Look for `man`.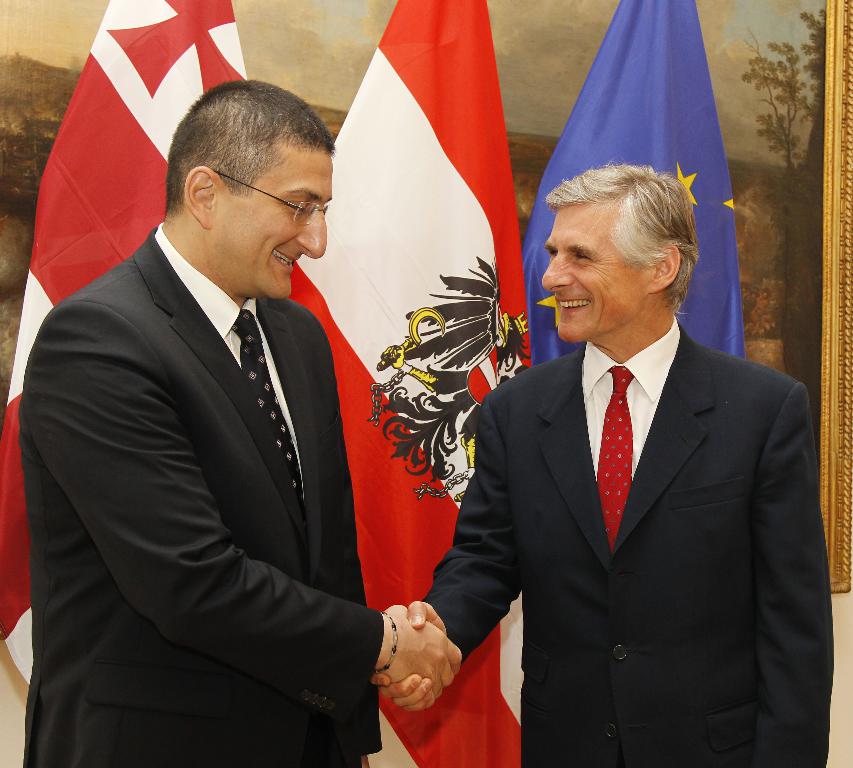
Found: 384:161:832:767.
